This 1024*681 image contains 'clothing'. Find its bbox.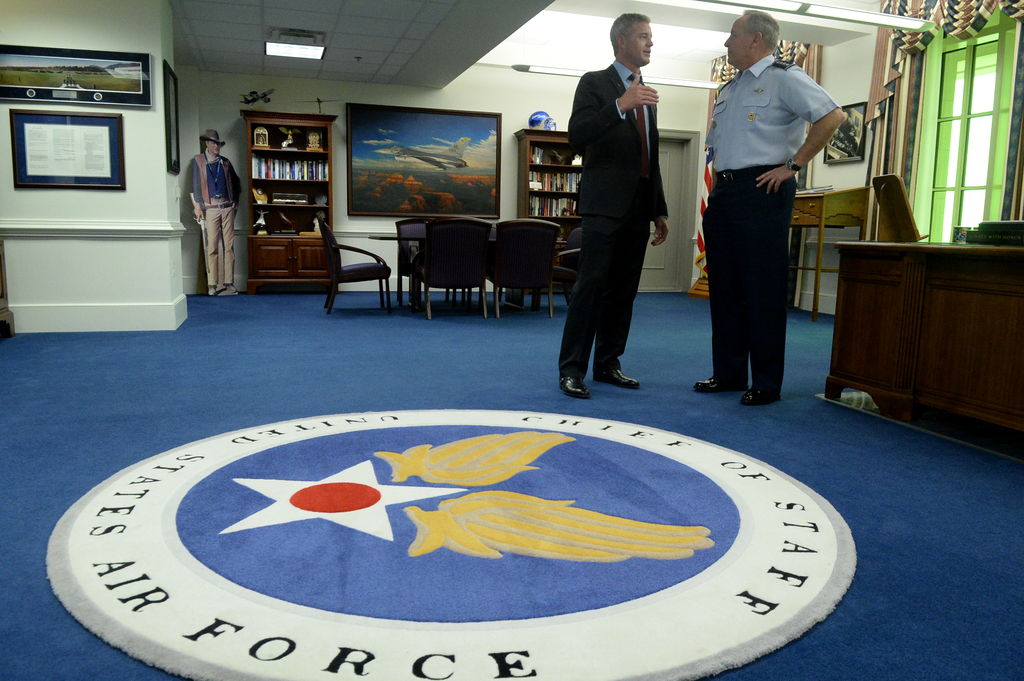
556,58,669,381.
